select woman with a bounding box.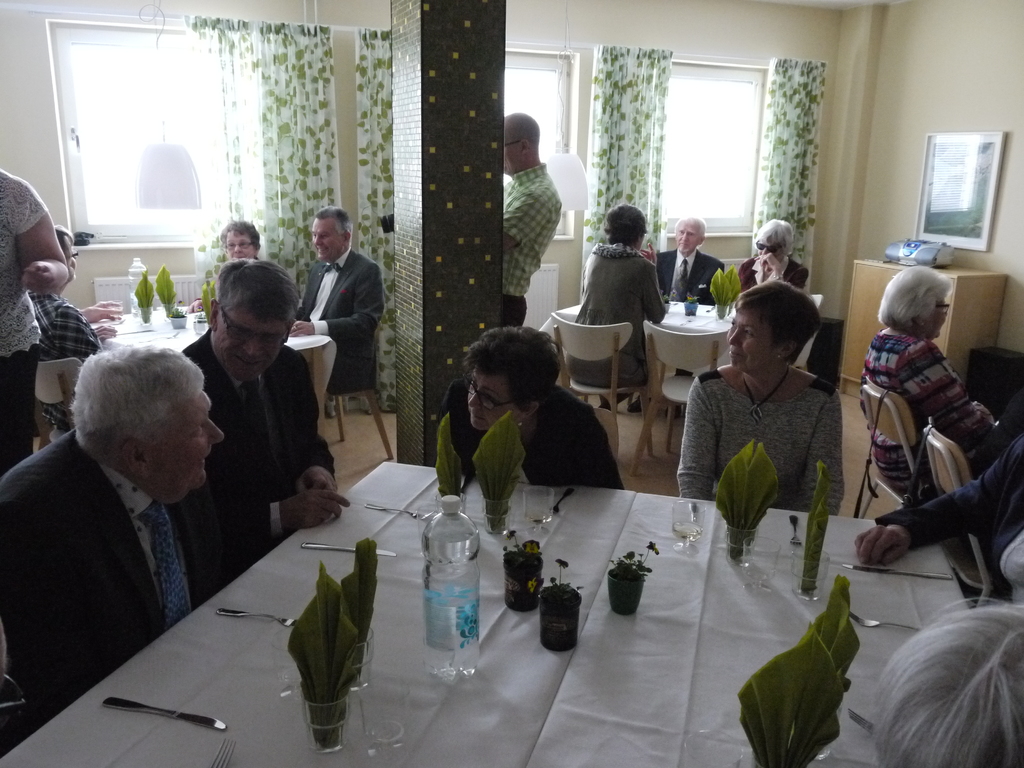
858:264:1002:507.
